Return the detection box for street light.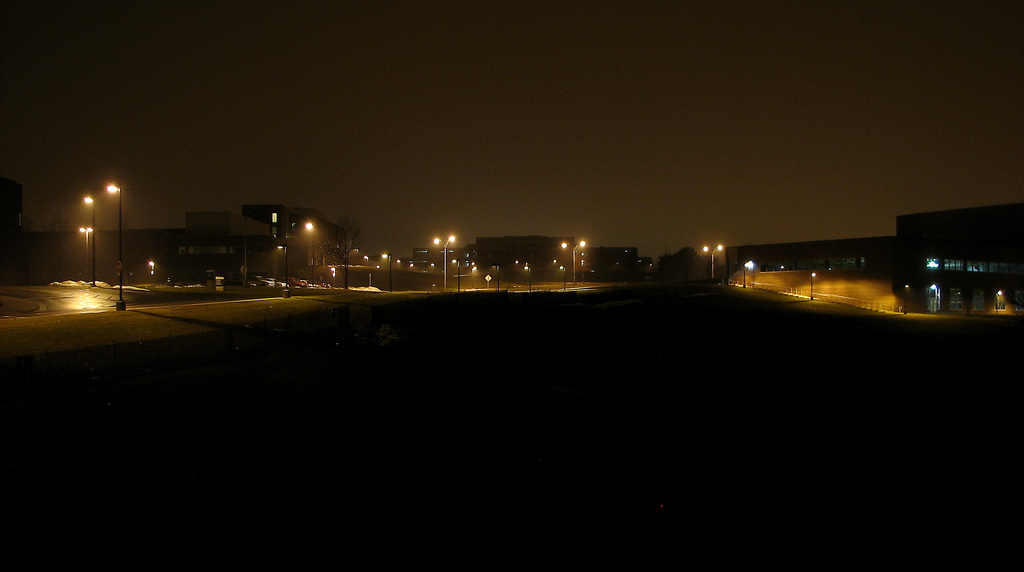
x1=77, y1=222, x2=95, y2=279.
